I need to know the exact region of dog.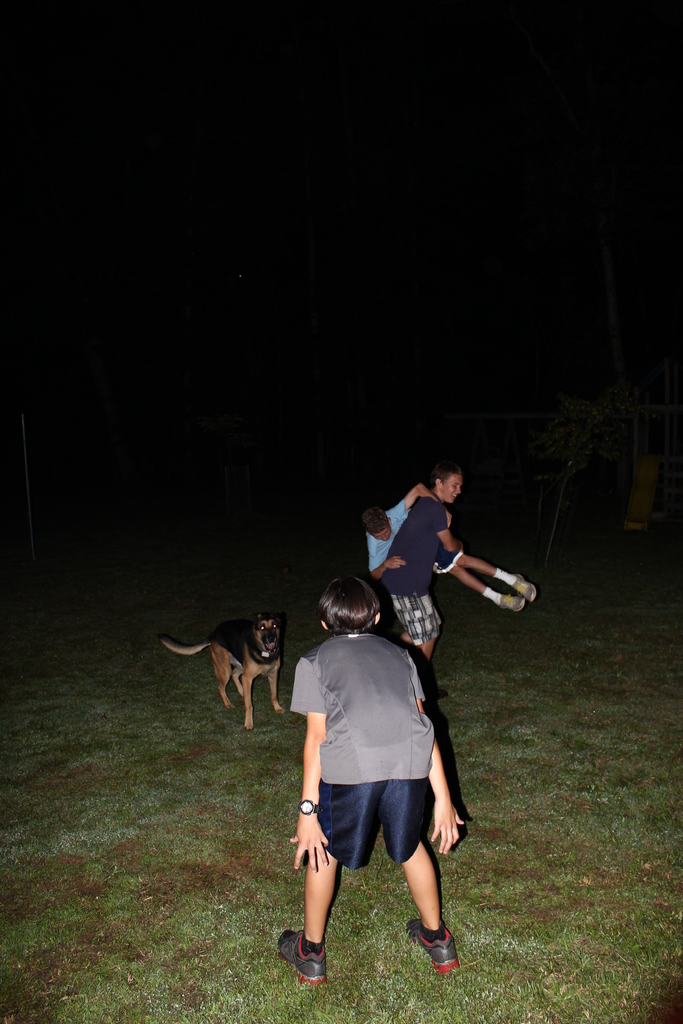
Region: [x1=157, y1=605, x2=288, y2=729].
